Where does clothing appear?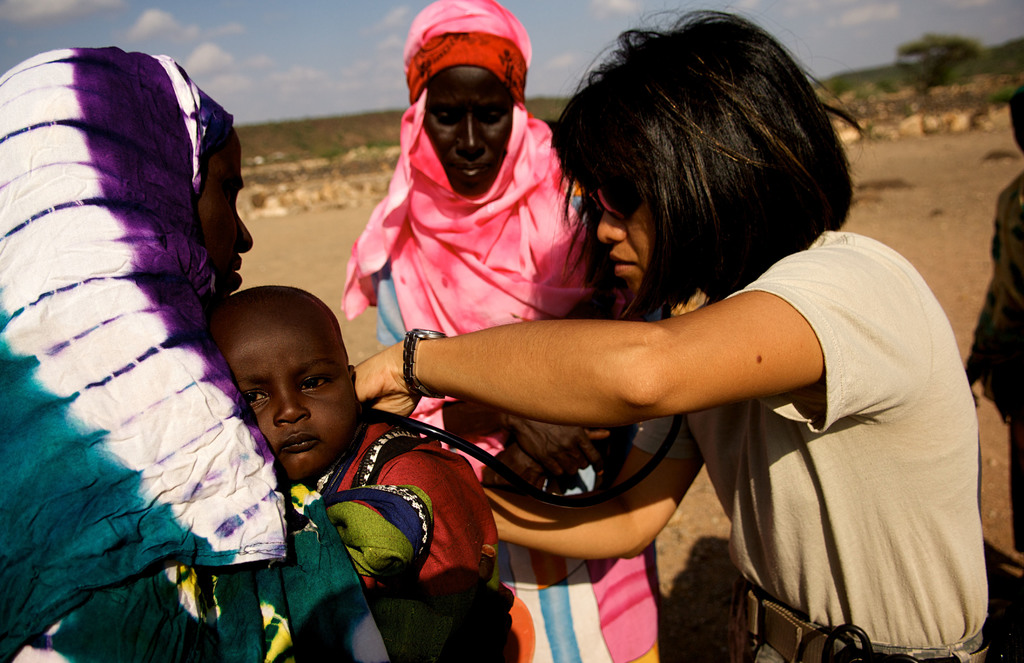
Appears at Rect(685, 220, 995, 662).
